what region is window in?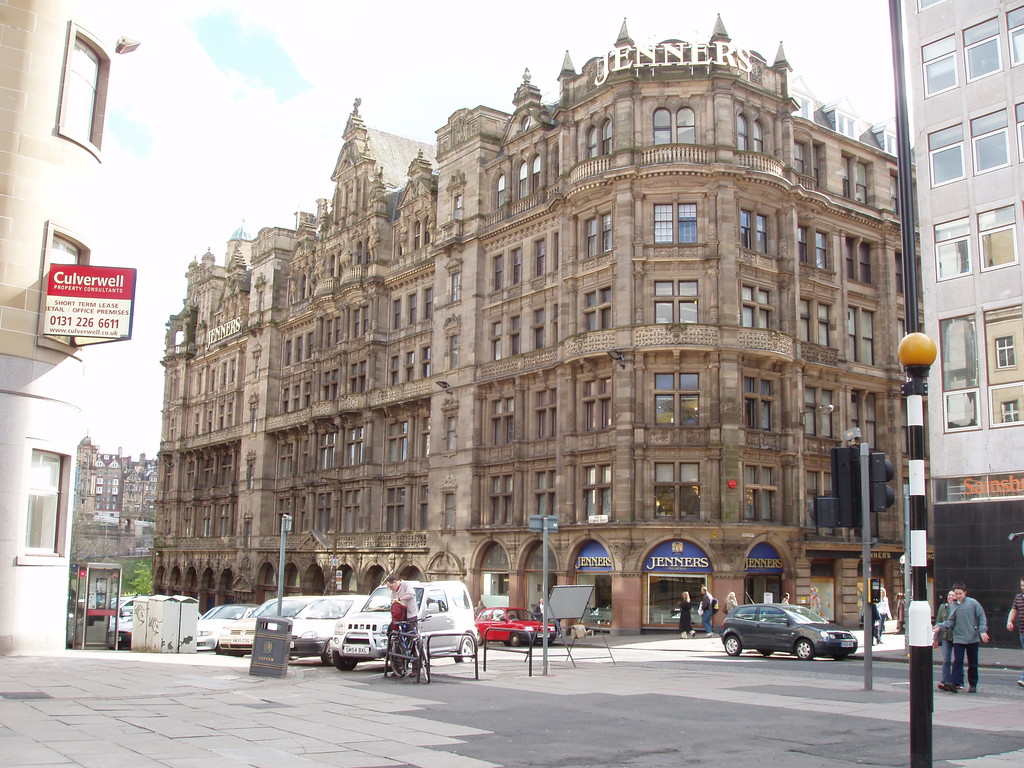
x1=504 y1=395 x2=515 y2=447.
